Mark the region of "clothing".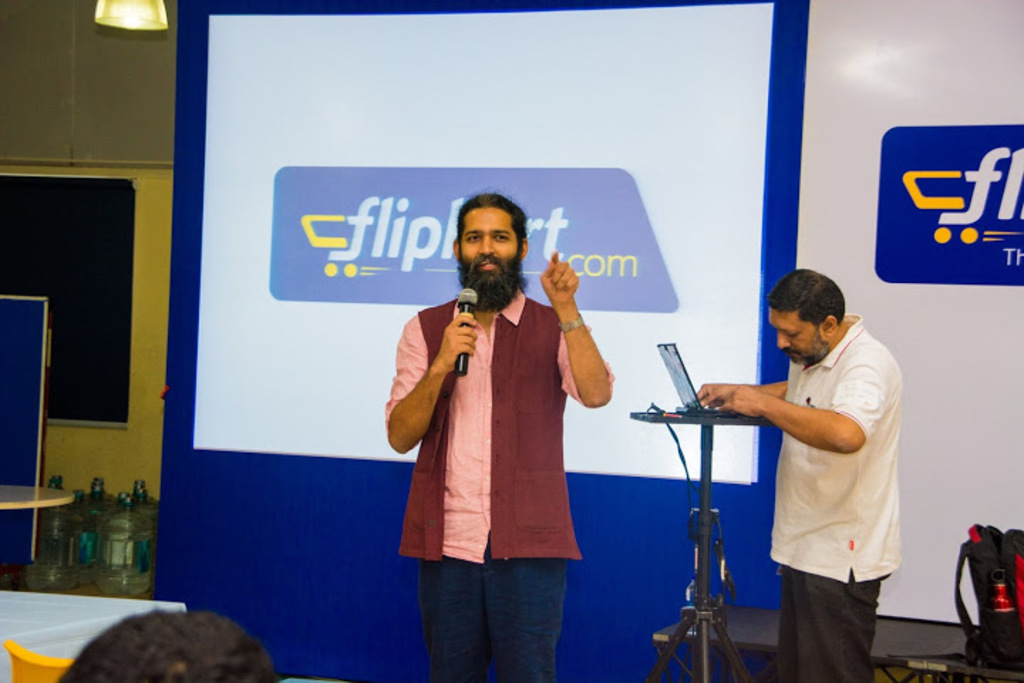
Region: <box>737,309,909,630</box>.
